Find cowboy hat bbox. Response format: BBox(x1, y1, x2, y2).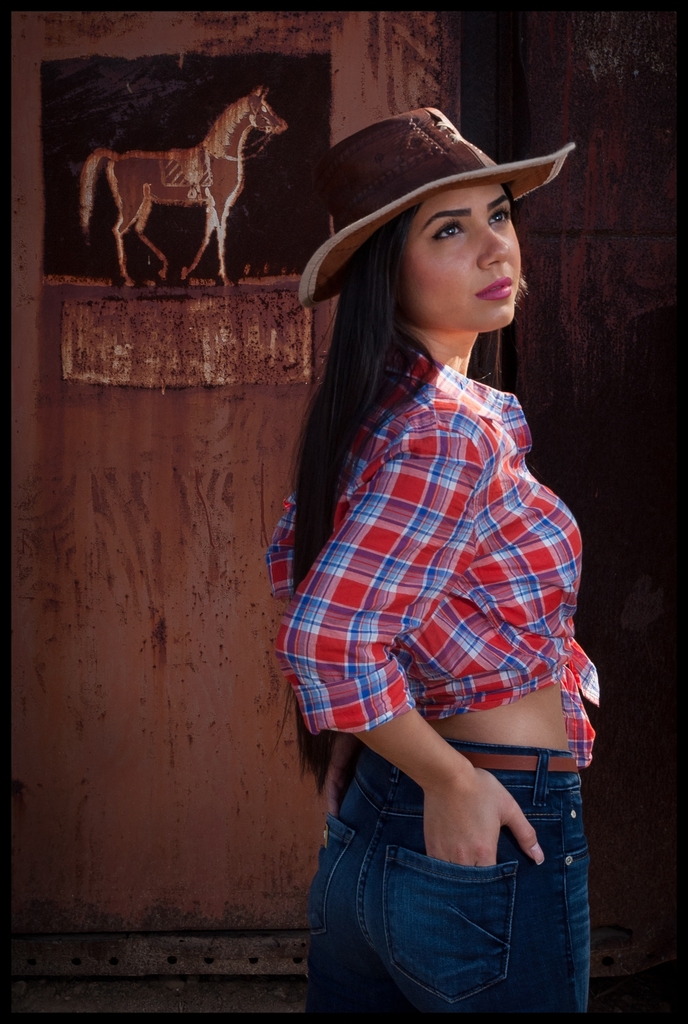
BBox(303, 99, 579, 294).
